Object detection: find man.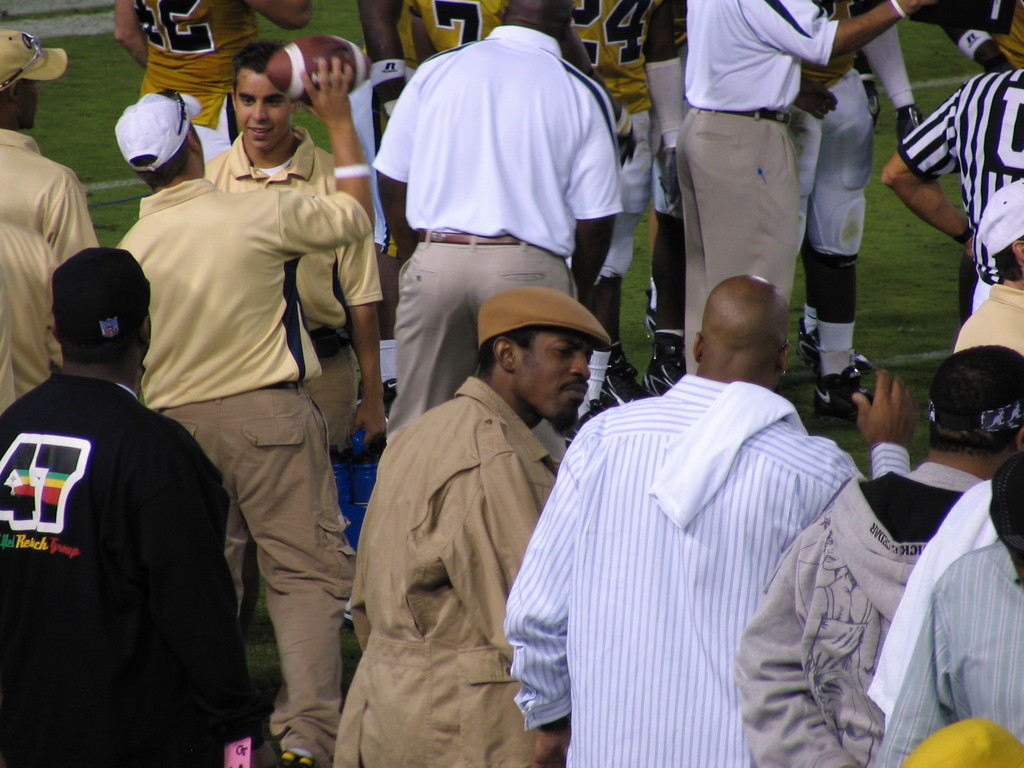
region(888, 0, 1023, 320).
